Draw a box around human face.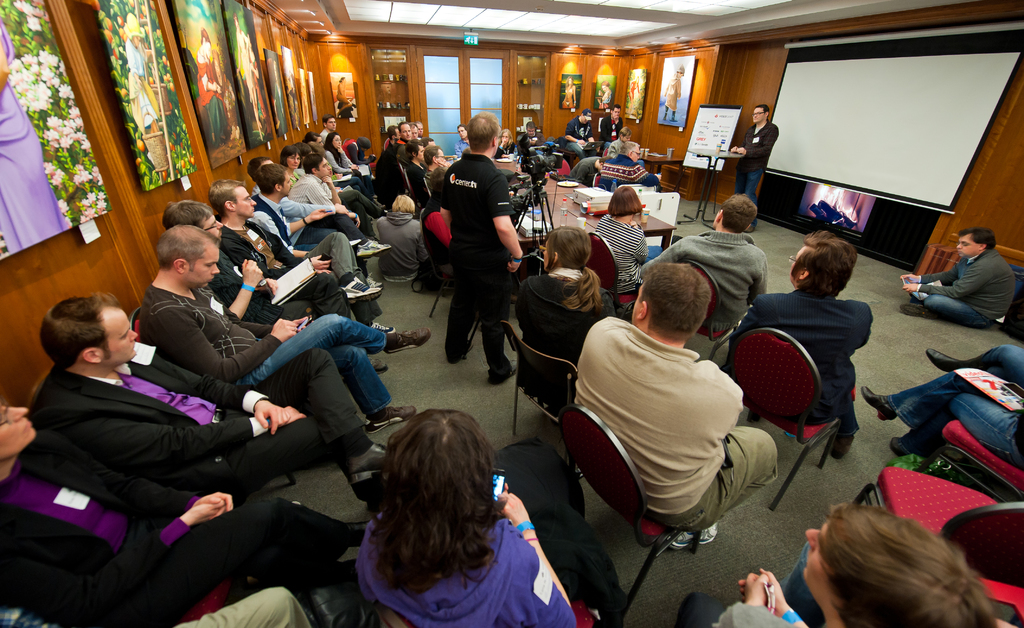
(417,143,426,161).
